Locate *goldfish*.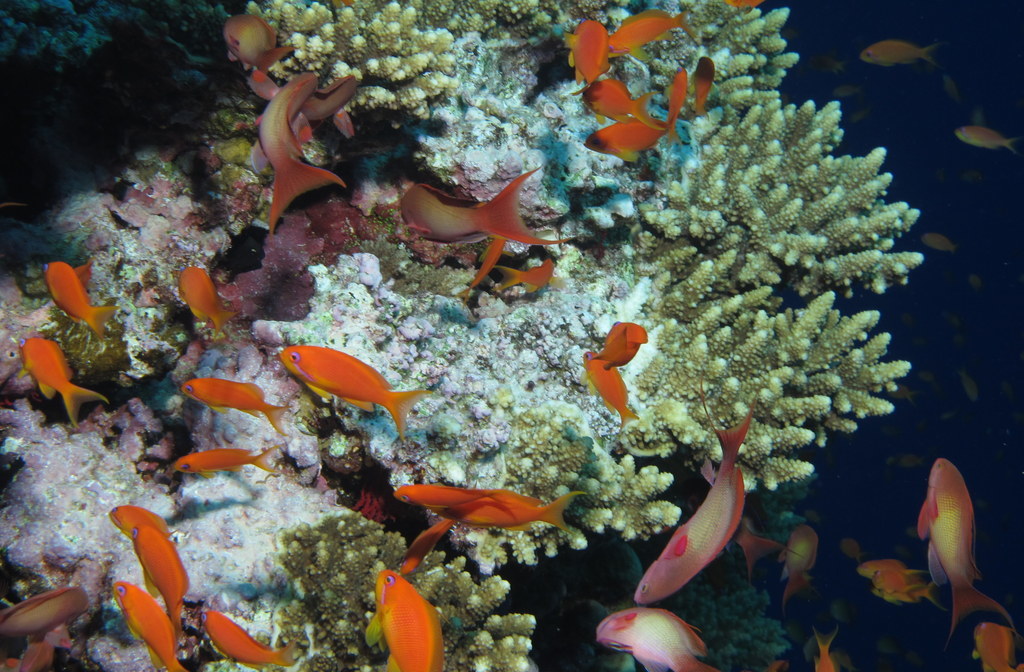
Bounding box: <box>246,70,354,122</box>.
